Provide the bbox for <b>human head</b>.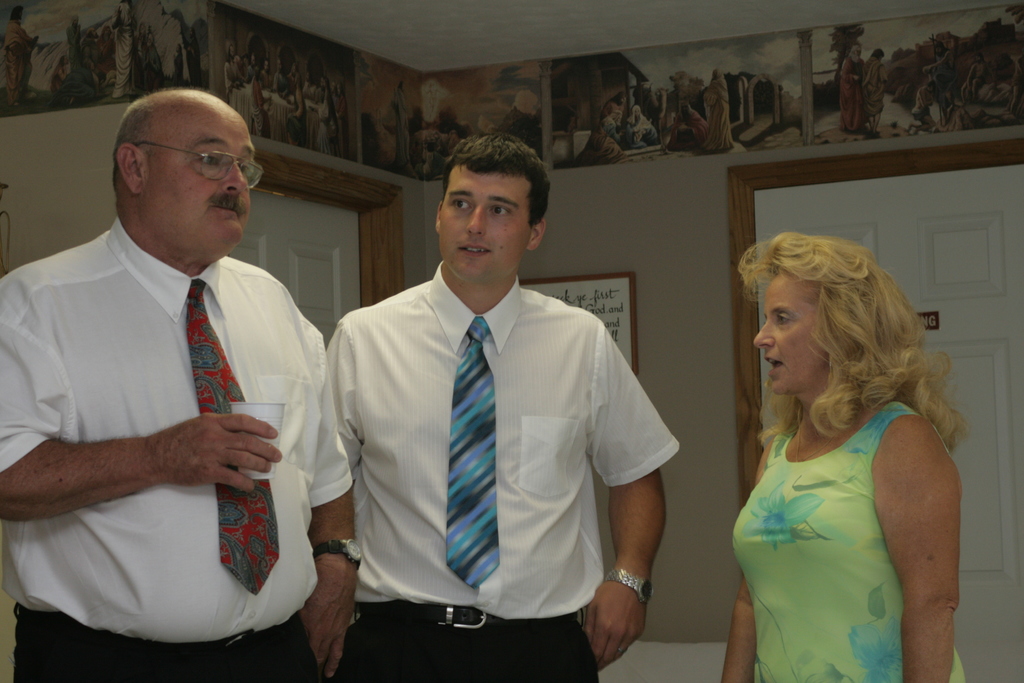
[849,45,862,62].
